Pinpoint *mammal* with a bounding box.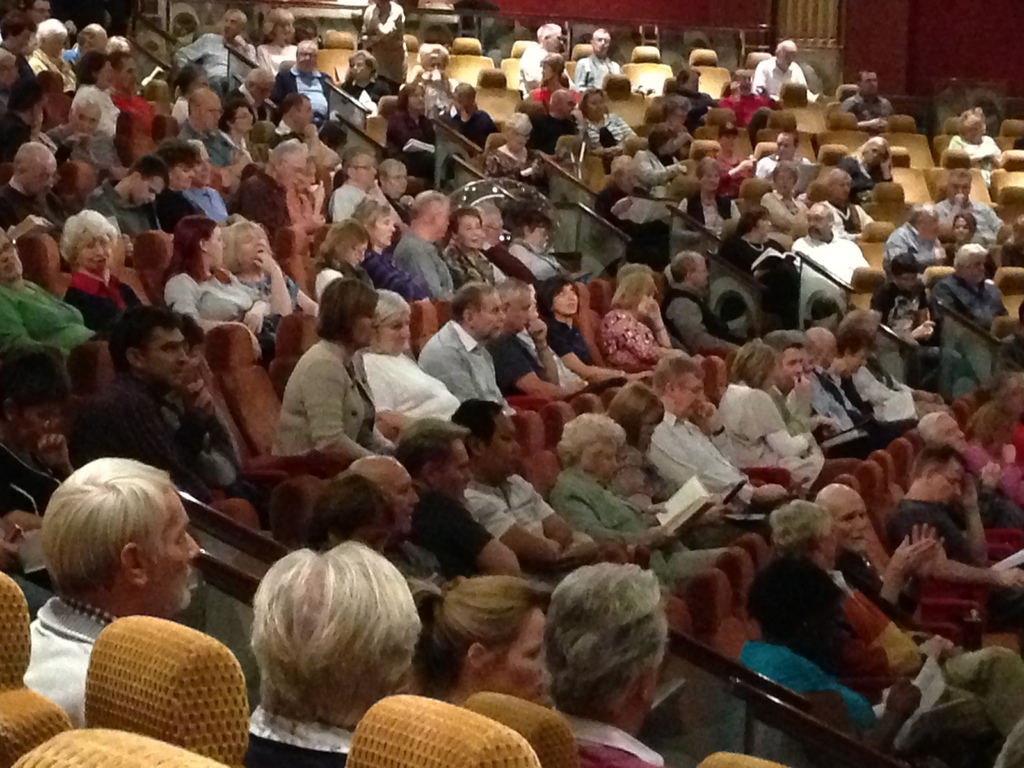
locate(831, 133, 893, 204).
